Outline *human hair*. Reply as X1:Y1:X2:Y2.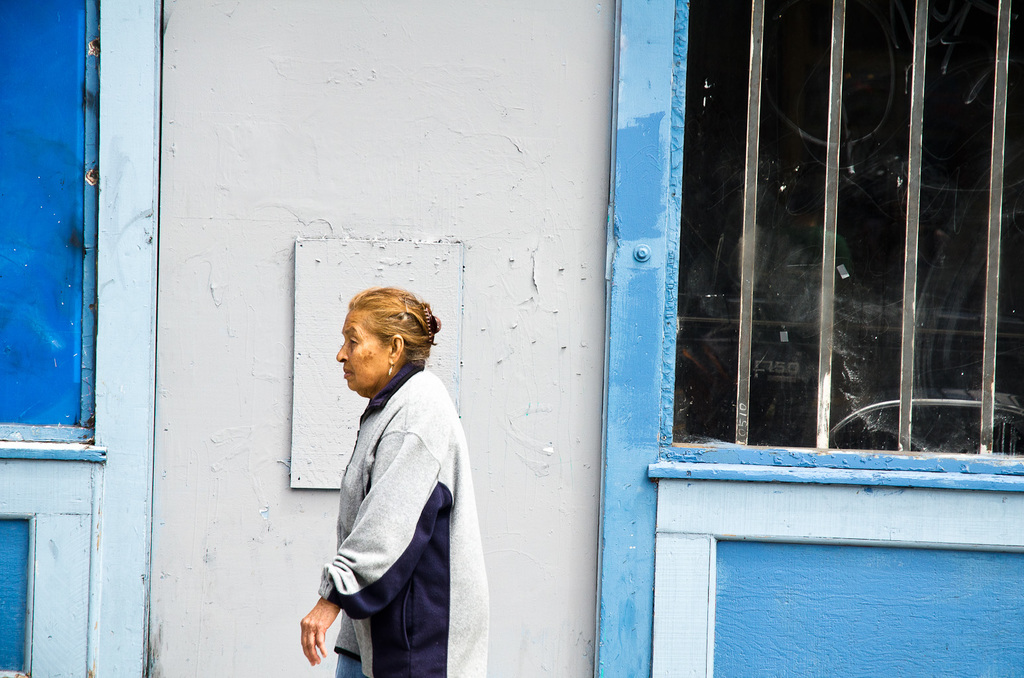
333:292:429:395.
